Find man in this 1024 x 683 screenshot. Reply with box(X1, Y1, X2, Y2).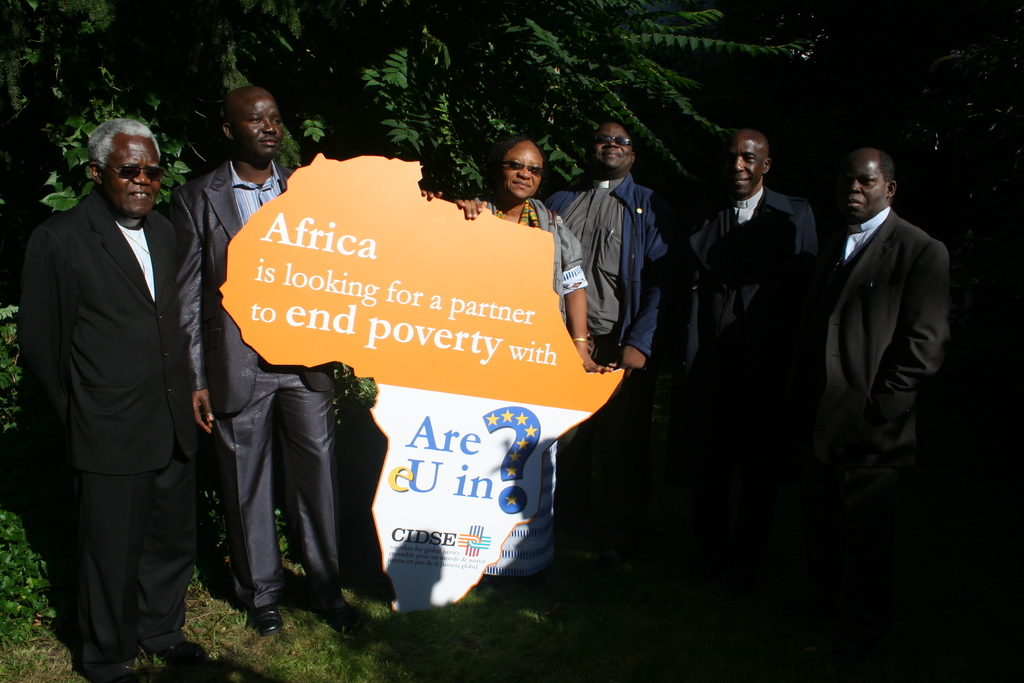
box(680, 132, 820, 552).
